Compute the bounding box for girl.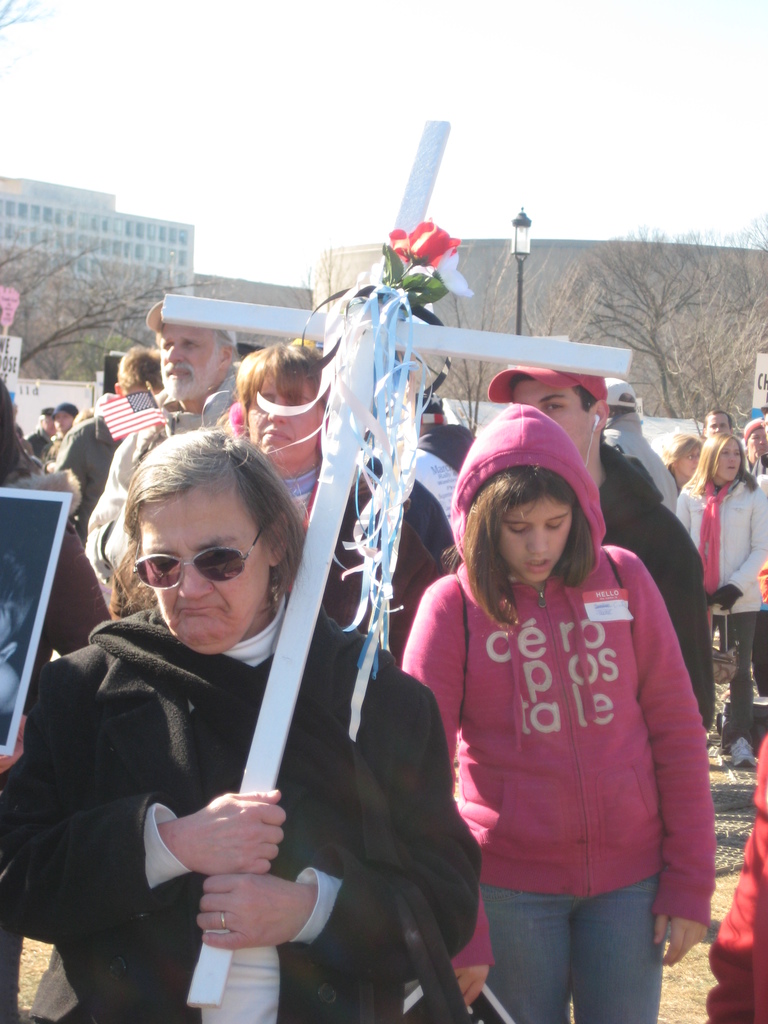
{"left": 401, "top": 407, "right": 718, "bottom": 1022}.
